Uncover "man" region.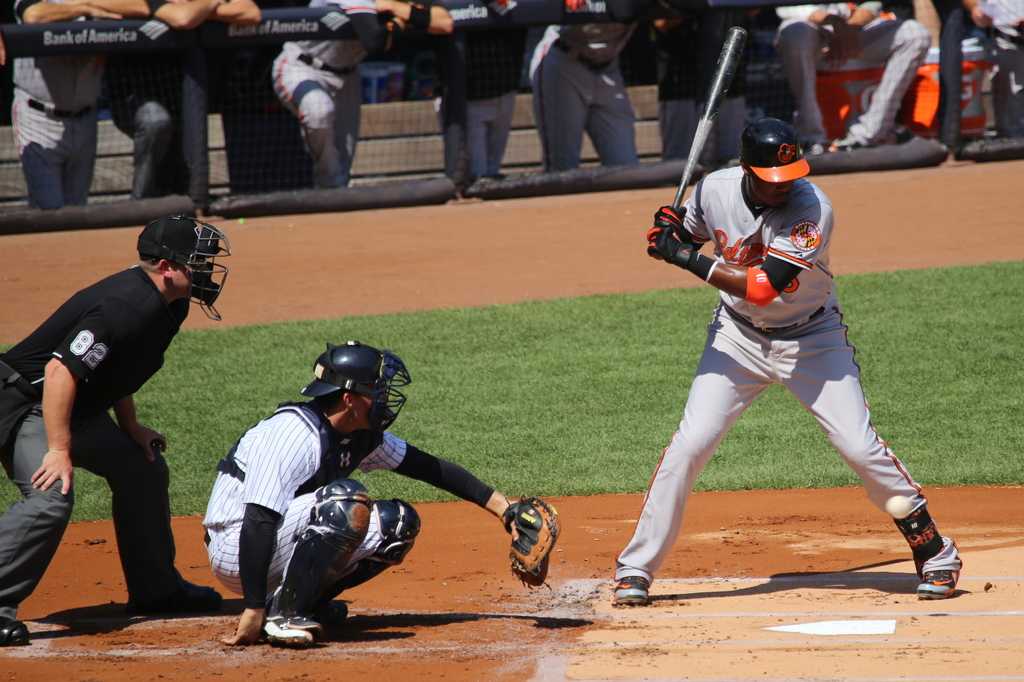
Uncovered: [773, 0, 932, 148].
